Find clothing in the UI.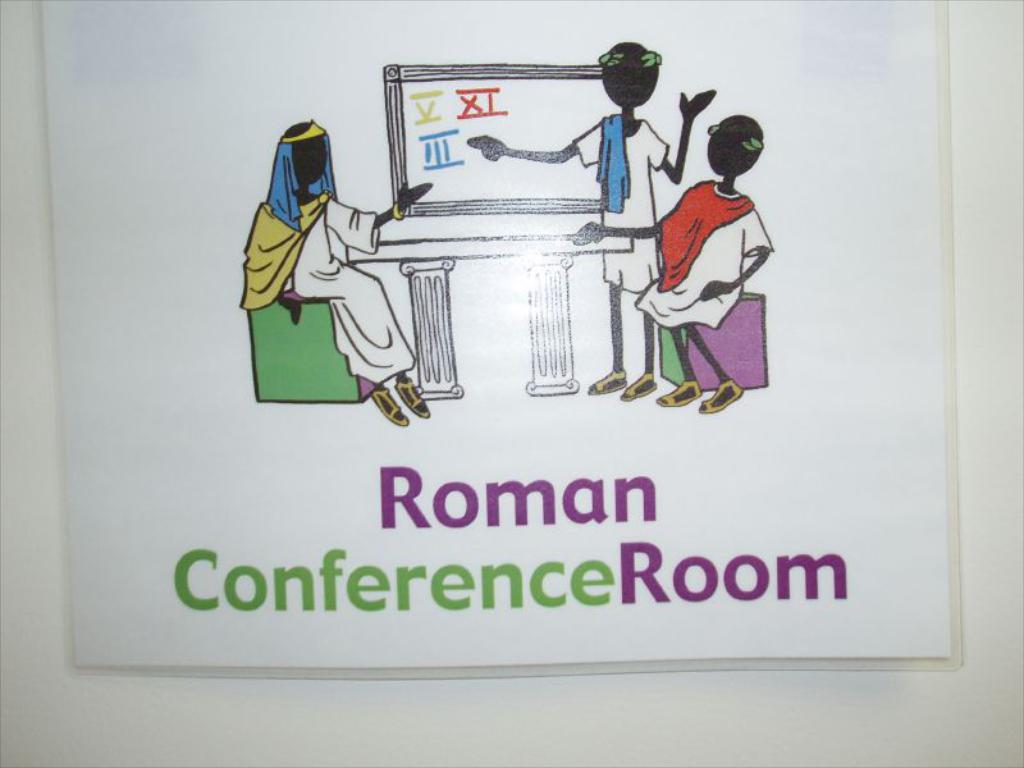
UI element at select_region(241, 183, 403, 397).
